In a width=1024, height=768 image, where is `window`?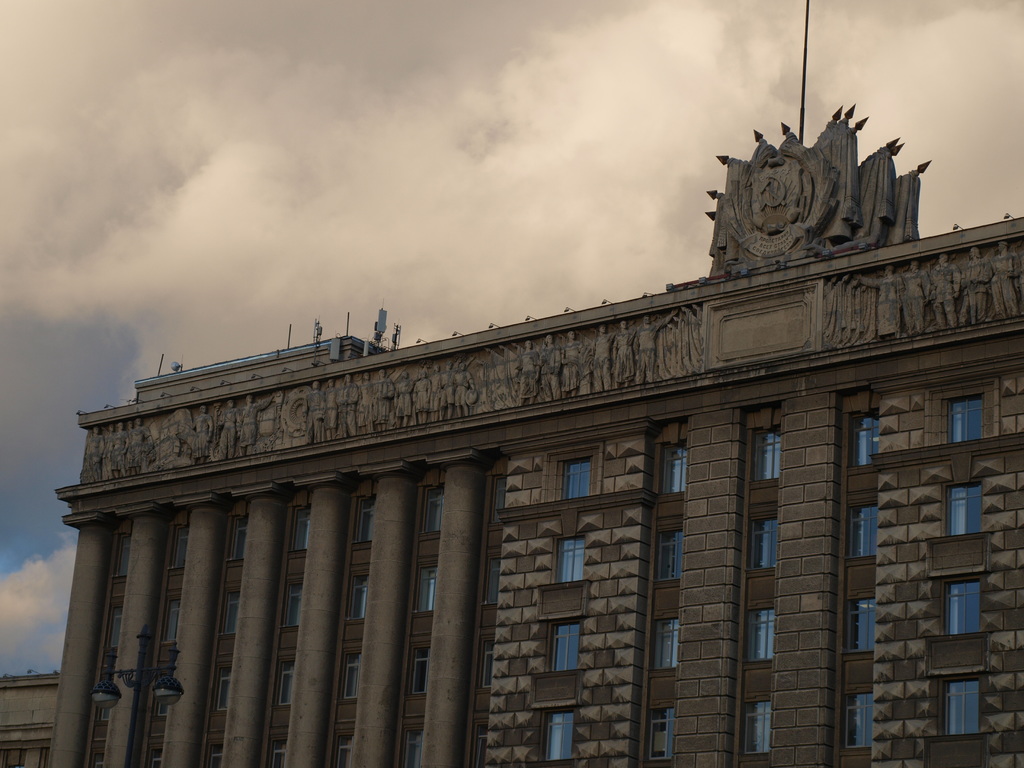
[227, 590, 238, 637].
